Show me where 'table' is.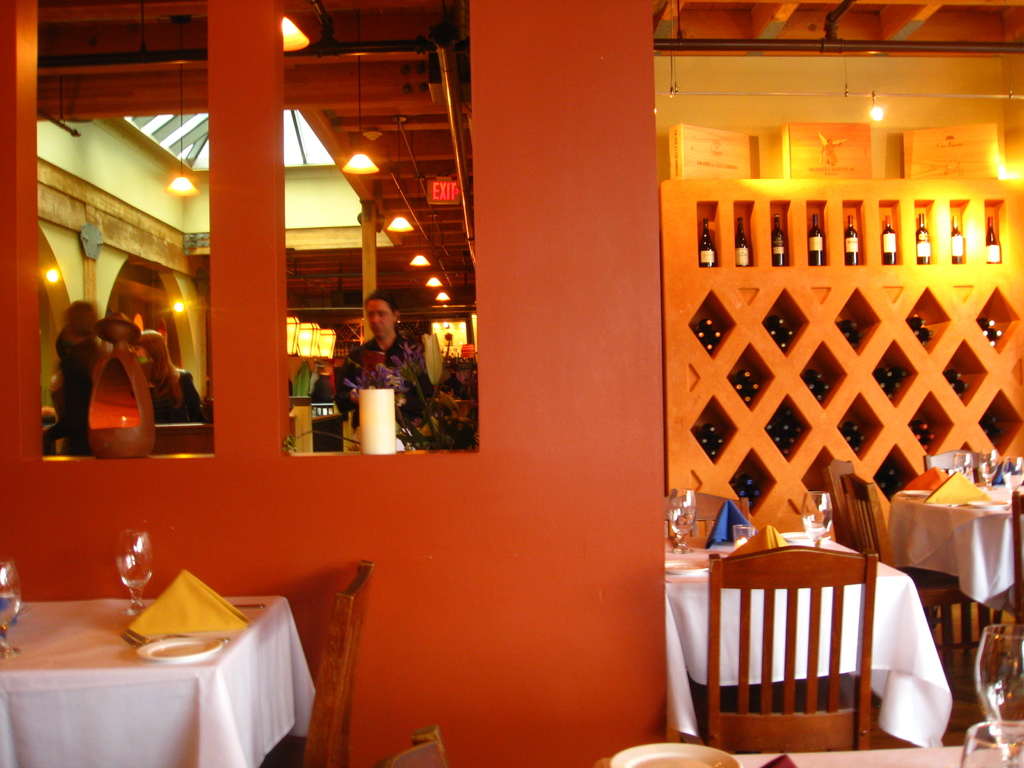
'table' is at 735/750/1023/767.
